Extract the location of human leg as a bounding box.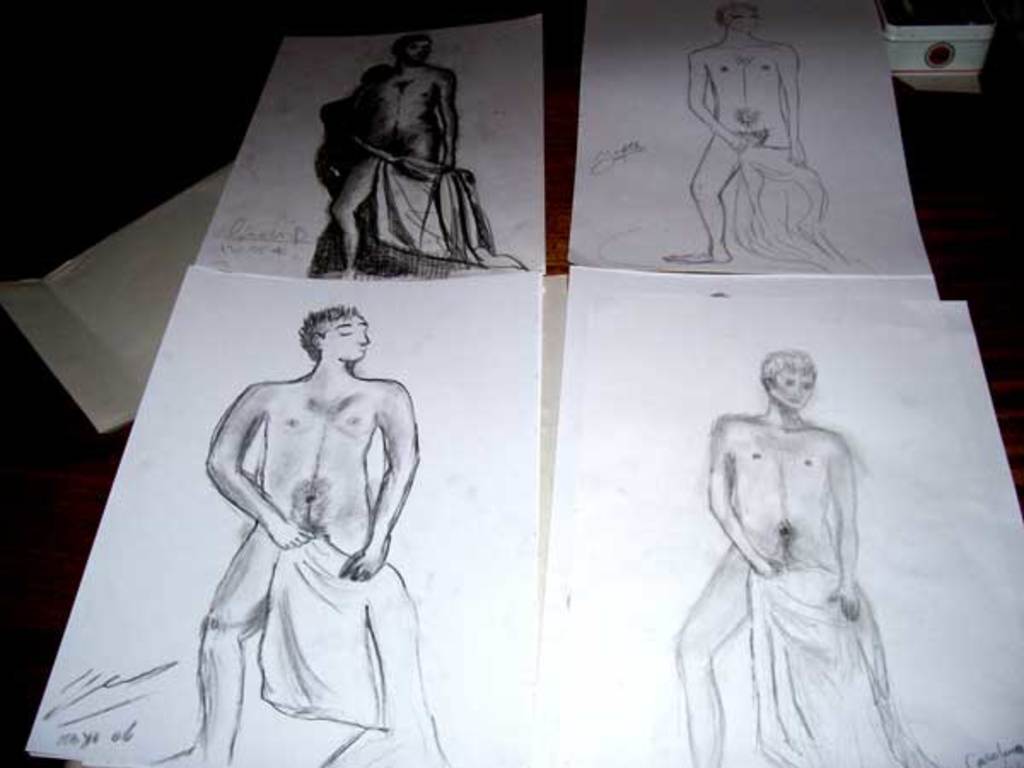
BBox(336, 160, 375, 282).
